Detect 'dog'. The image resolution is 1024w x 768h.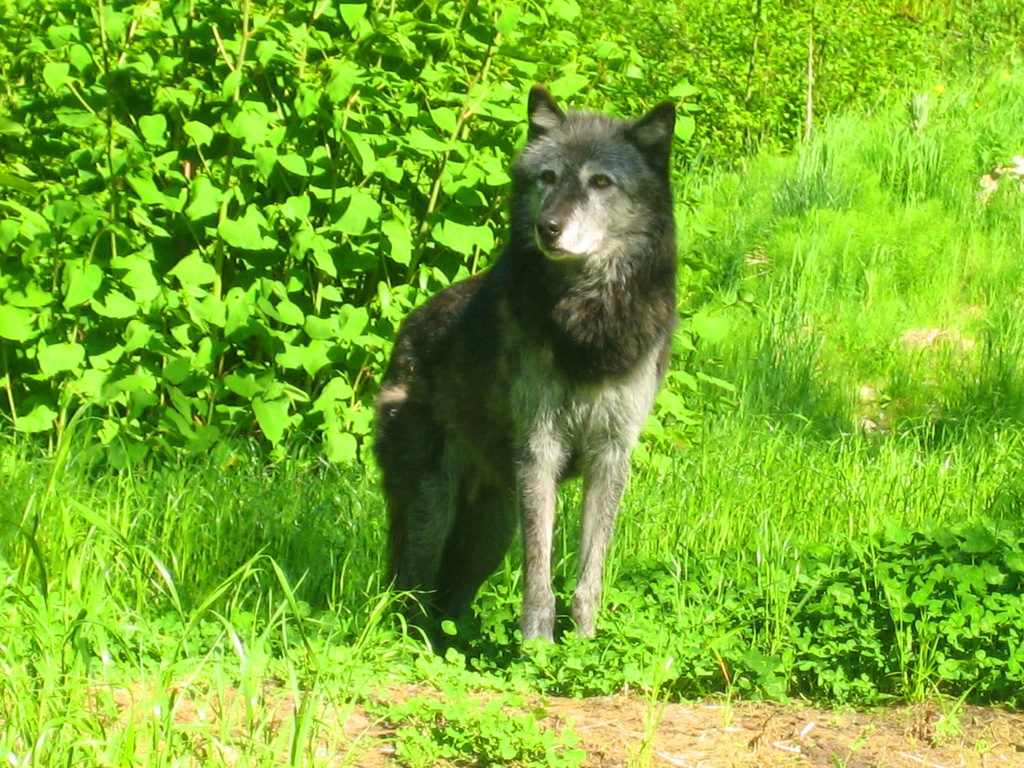
bbox=(369, 88, 673, 667).
